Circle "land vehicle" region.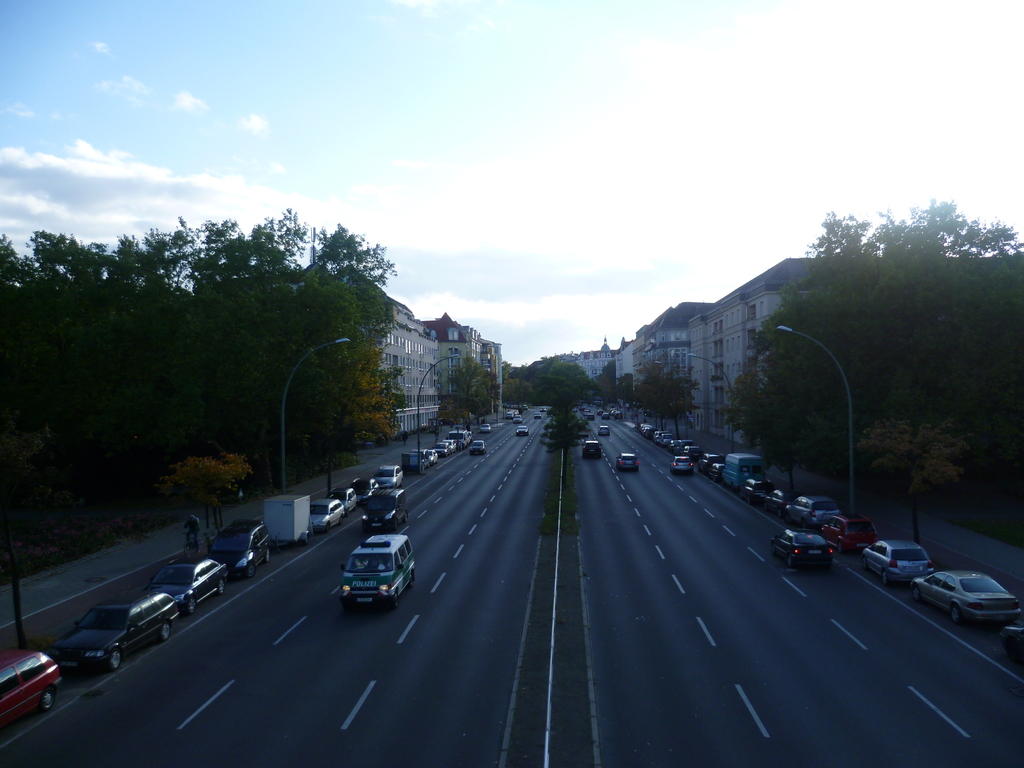
Region: x1=312 y1=497 x2=345 y2=537.
